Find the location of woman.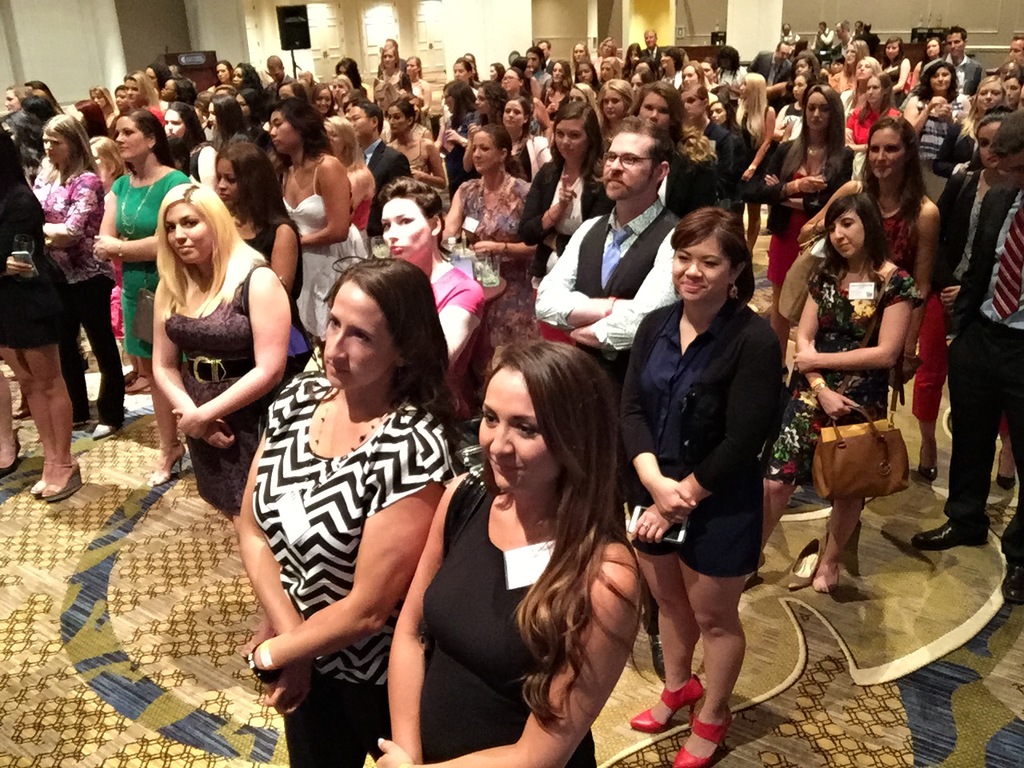
Location: <region>790, 191, 922, 587</region>.
